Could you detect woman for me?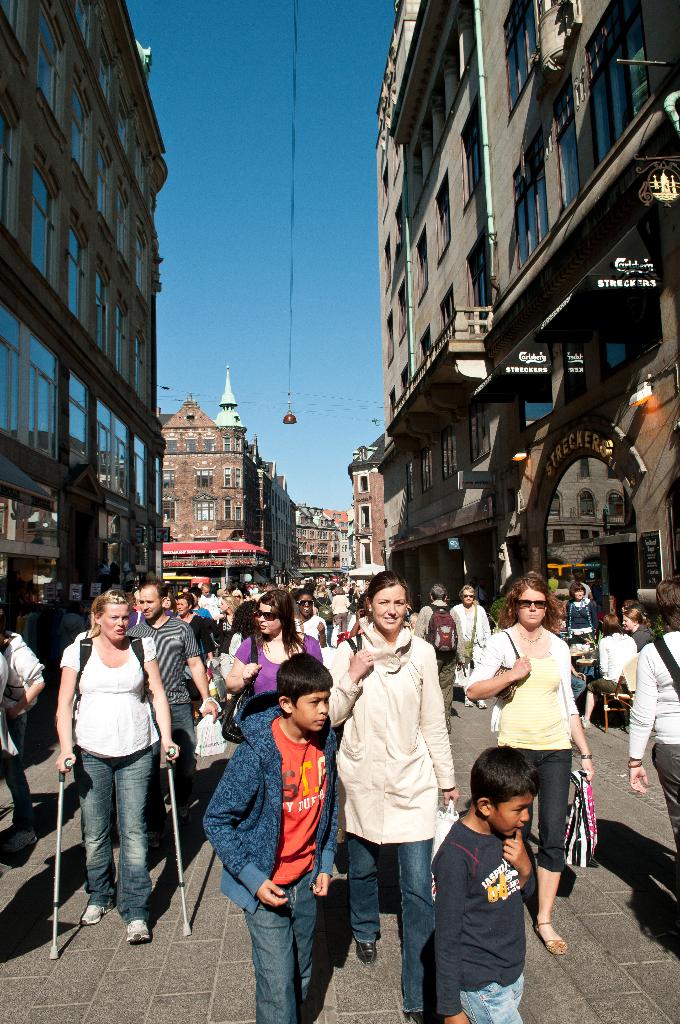
Detection result: BBox(56, 588, 181, 951).
